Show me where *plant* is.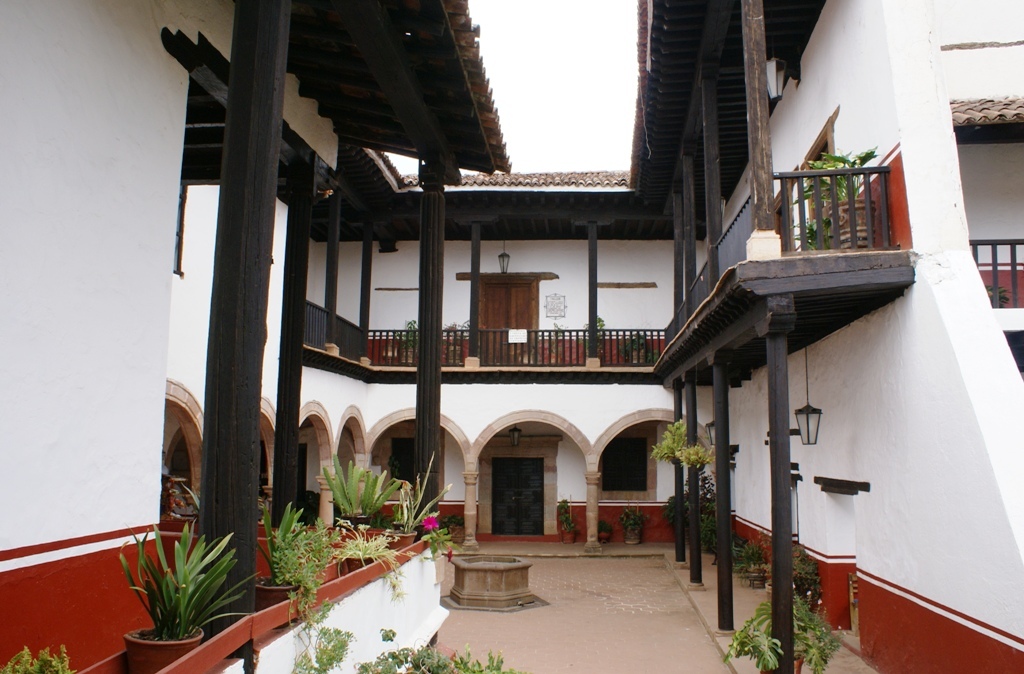
*plant* is at <bbox>615, 326, 659, 363</bbox>.
